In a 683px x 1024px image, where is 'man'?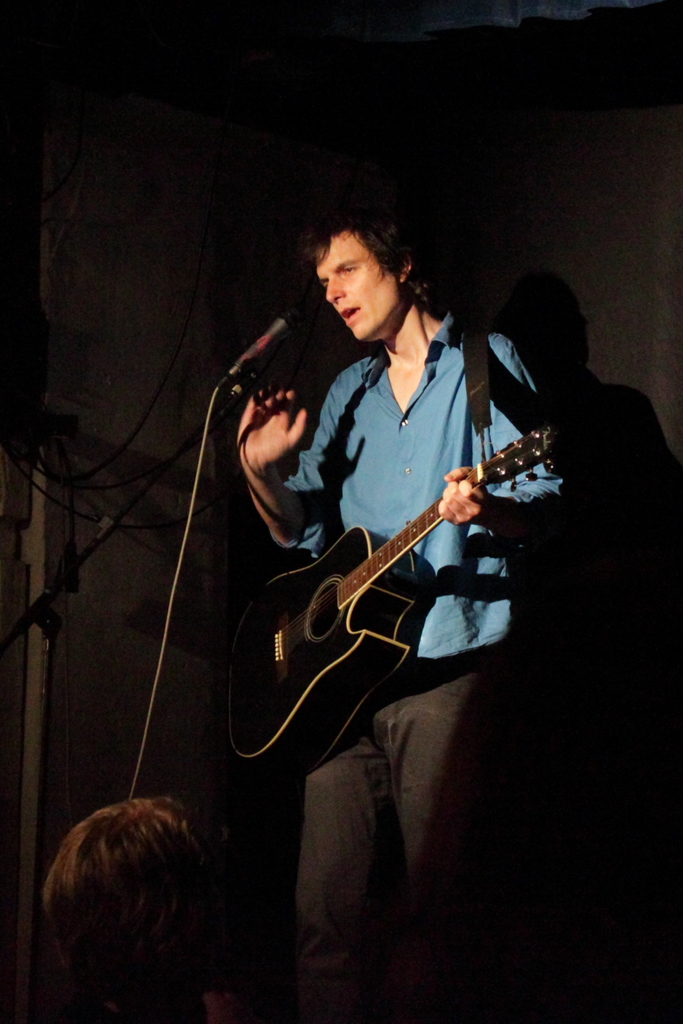
[x1=229, y1=207, x2=565, y2=963].
